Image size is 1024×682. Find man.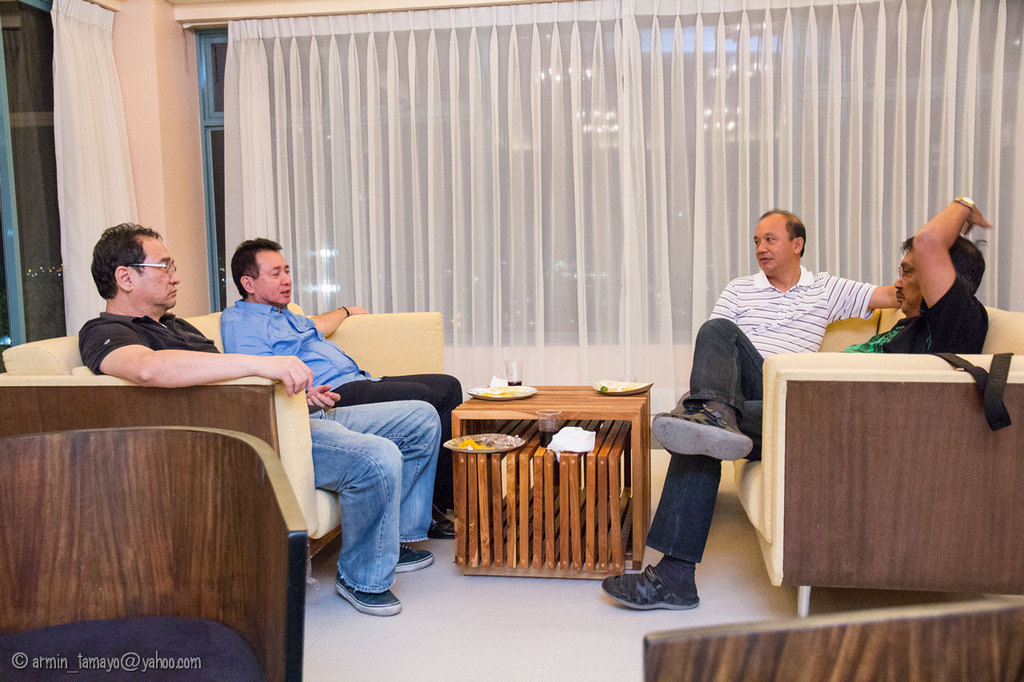
(82,224,438,619).
